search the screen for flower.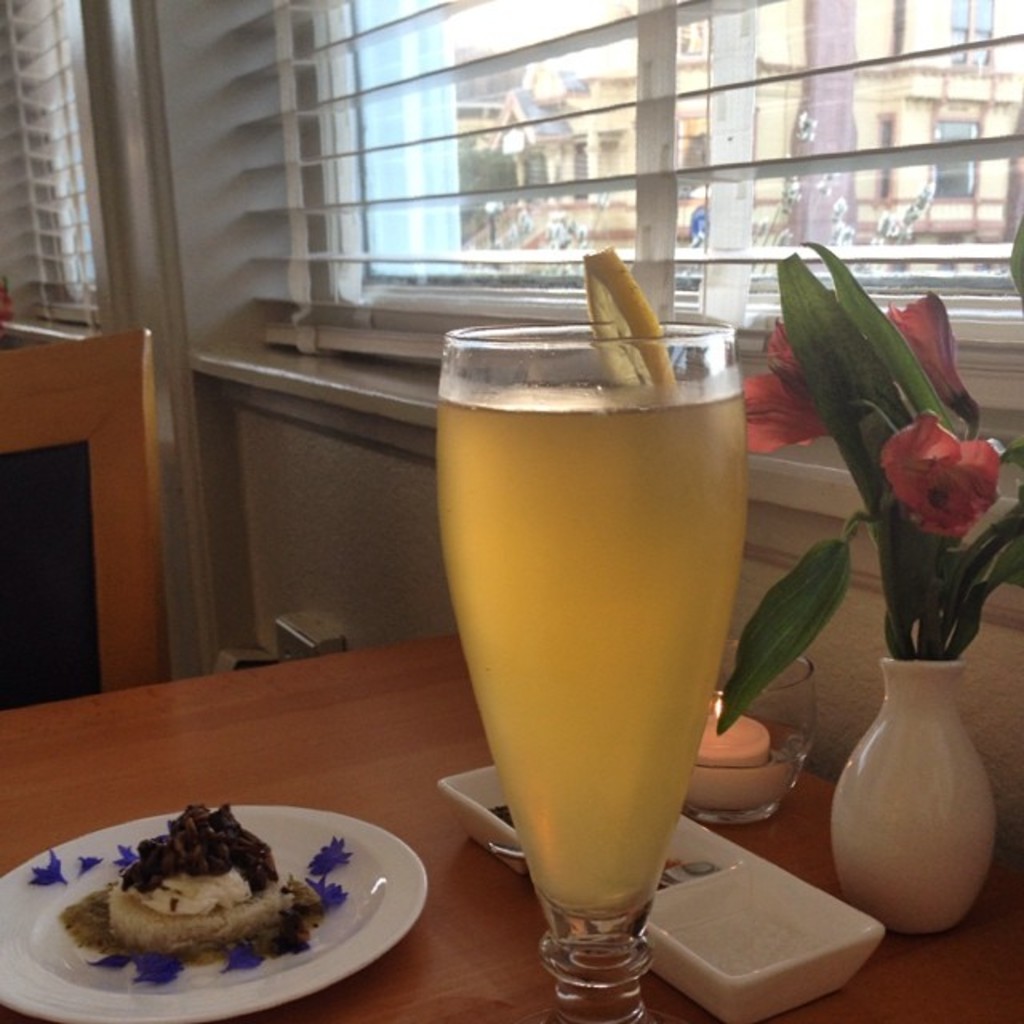
Found at bbox=(222, 938, 269, 971).
